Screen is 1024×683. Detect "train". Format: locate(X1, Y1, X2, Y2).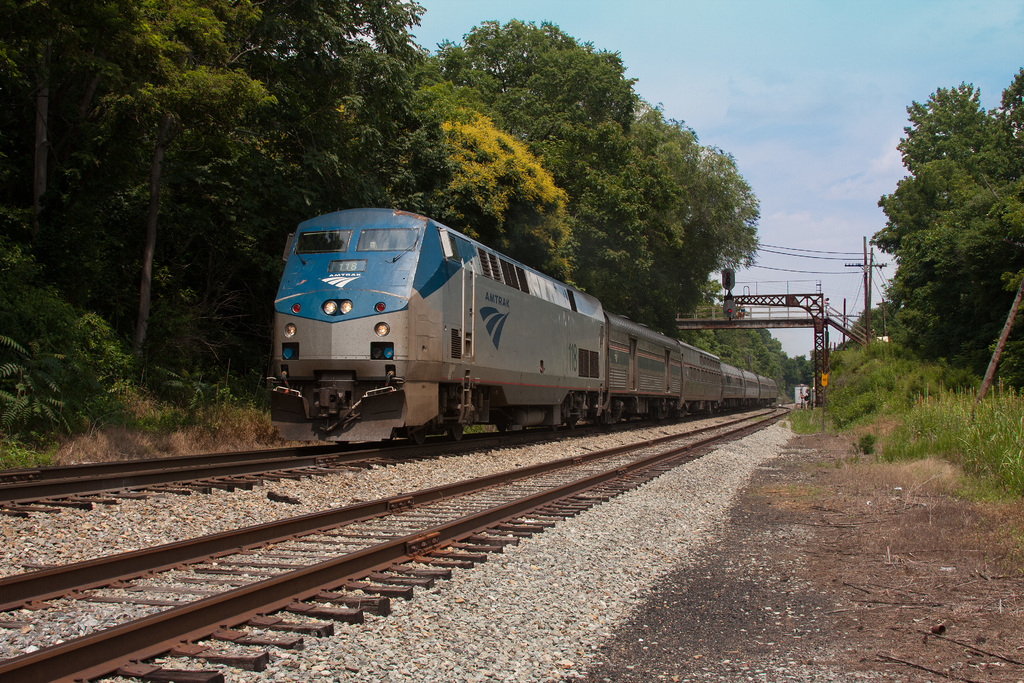
locate(269, 209, 780, 440).
